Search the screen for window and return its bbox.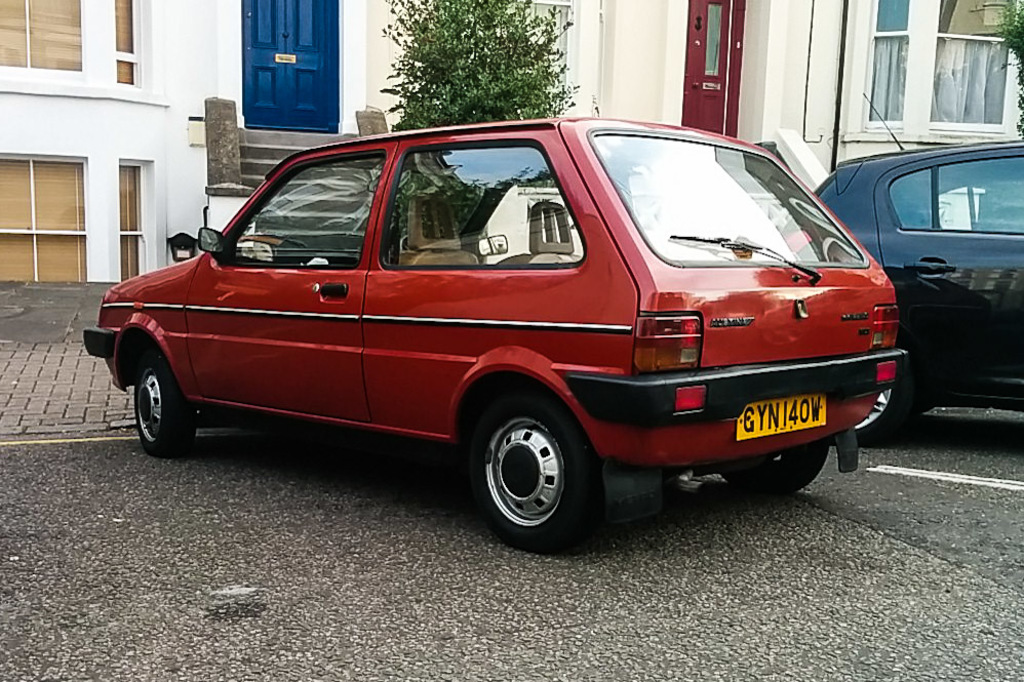
Found: rect(863, 0, 907, 127).
